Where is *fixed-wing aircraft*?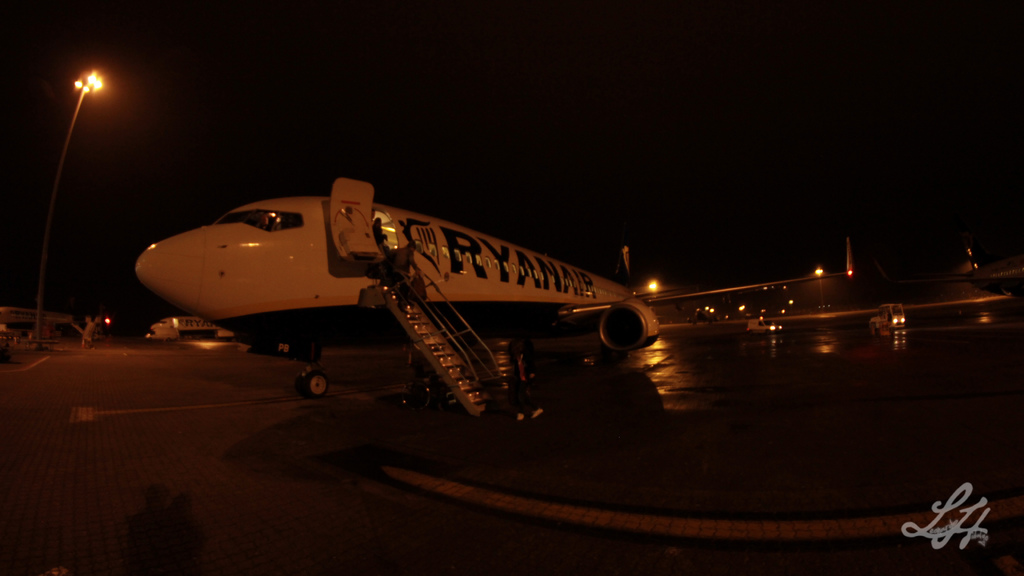
box=[664, 294, 1009, 331].
